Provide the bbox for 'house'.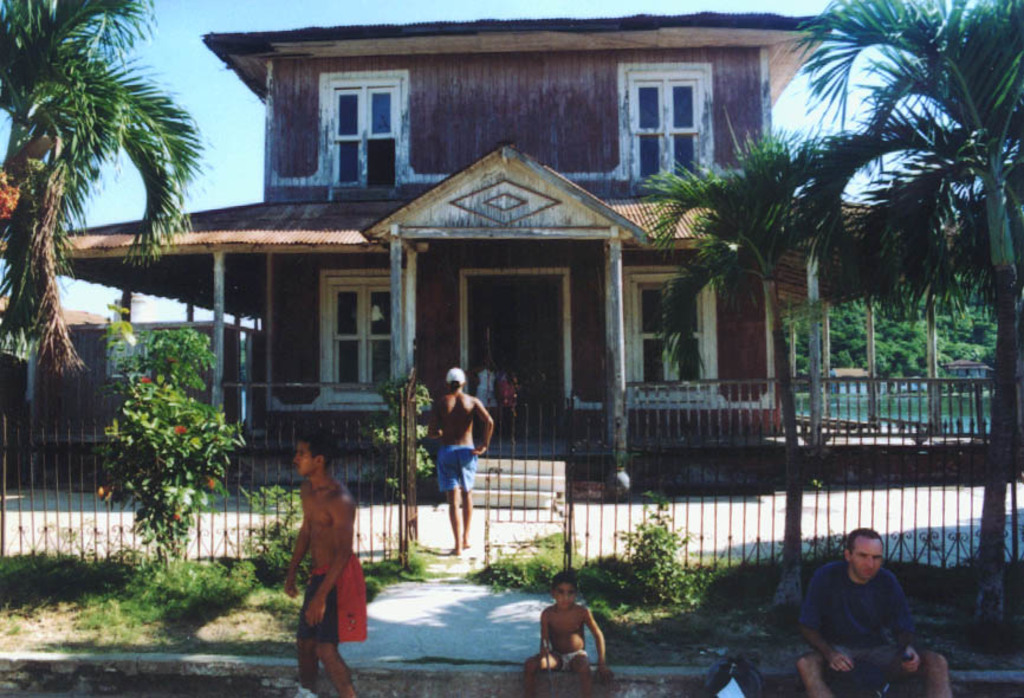
0, 12, 959, 460.
